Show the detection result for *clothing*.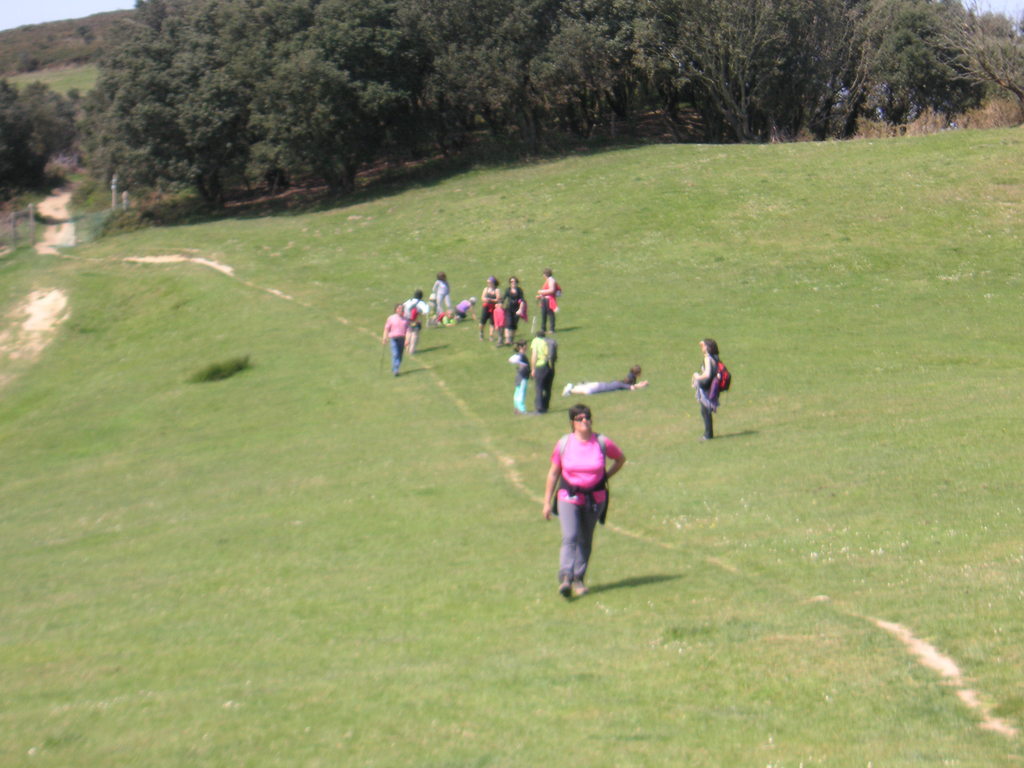
(397, 297, 429, 332).
